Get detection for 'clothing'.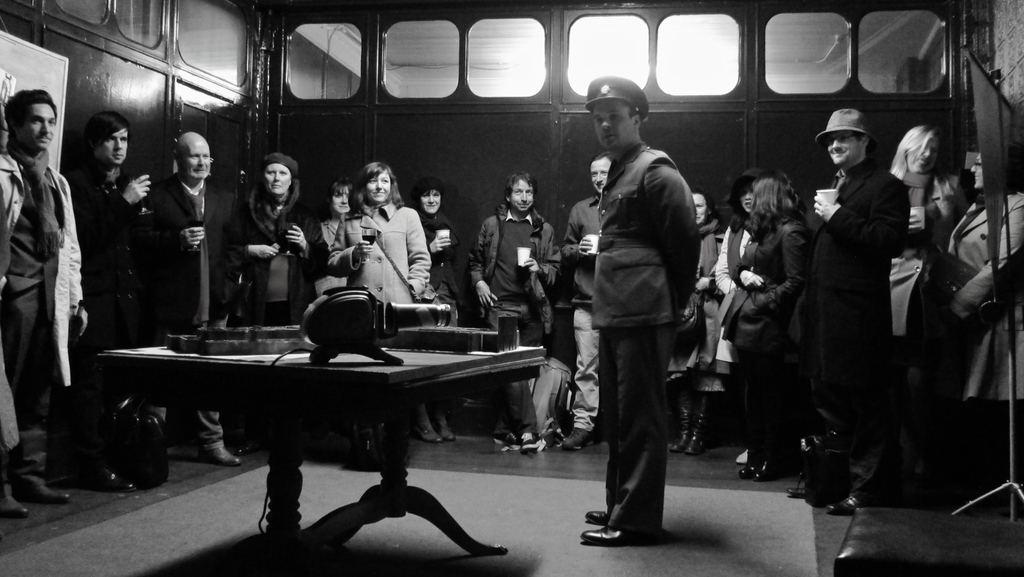
Detection: x1=698 y1=223 x2=755 y2=364.
